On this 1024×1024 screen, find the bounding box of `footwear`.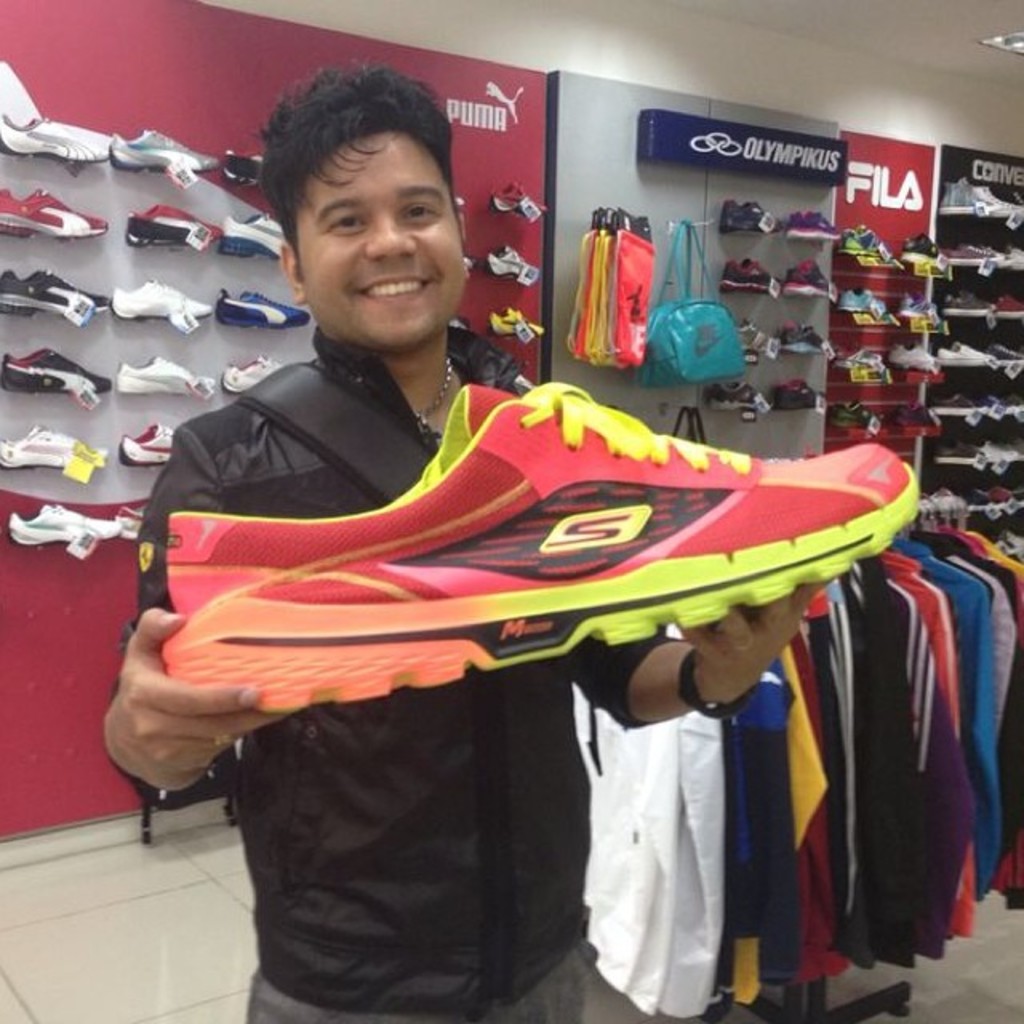
Bounding box: 8/502/112/550.
